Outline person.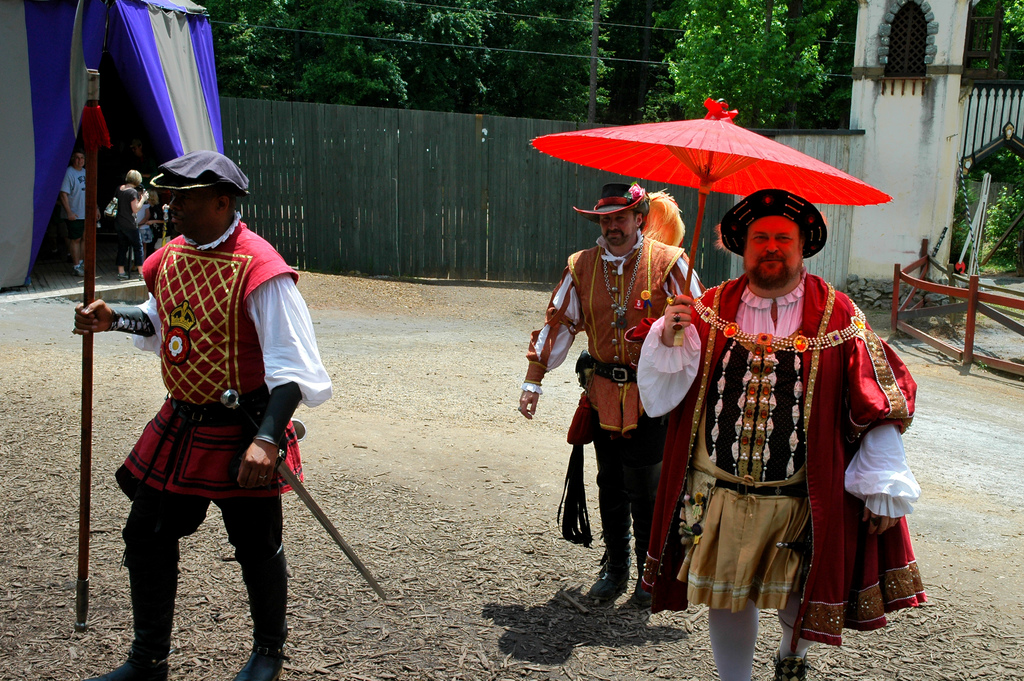
Outline: BBox(630, 190, 915, 680).
